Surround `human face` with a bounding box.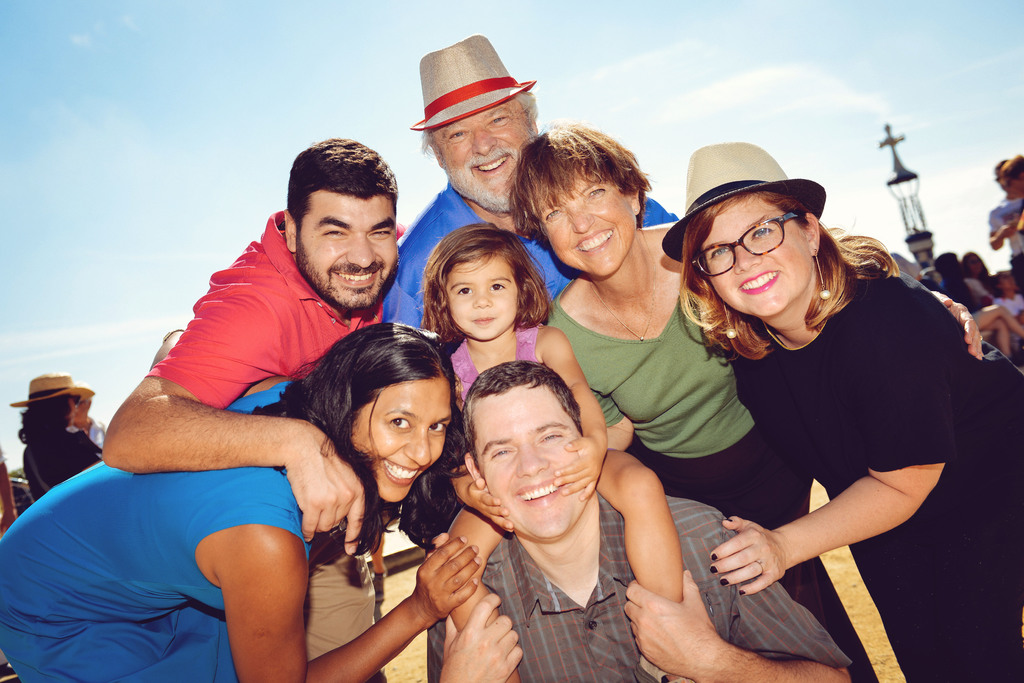
Rect(1002, 275, 1014, 294).
